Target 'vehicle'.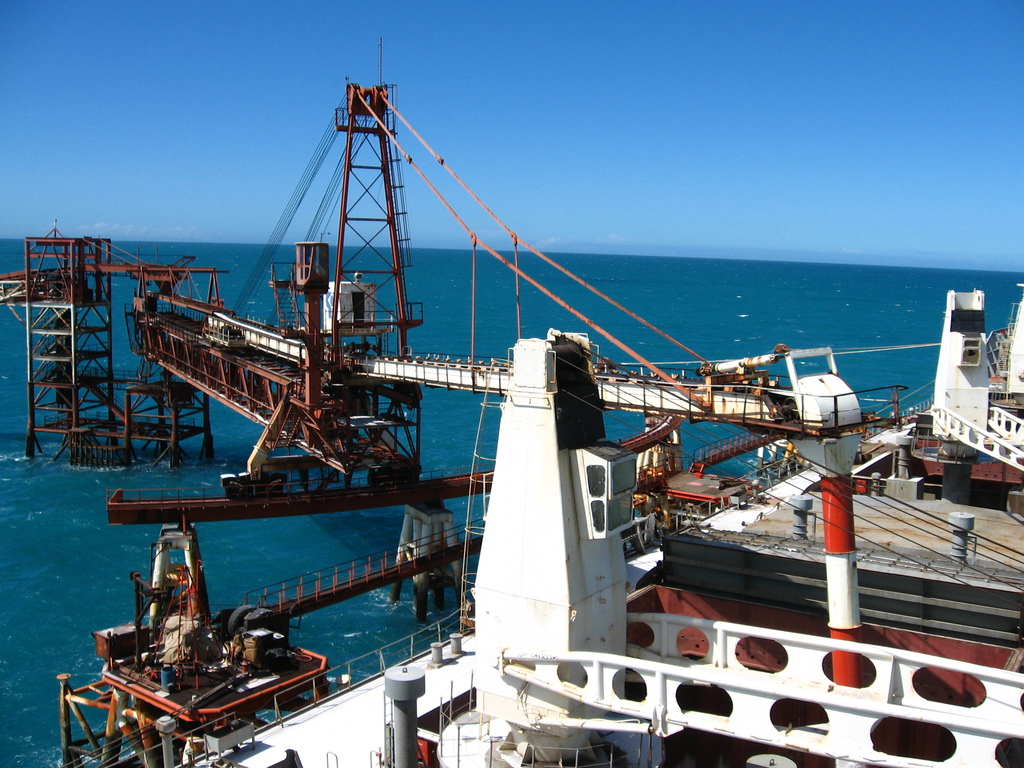
Target region: BBox(167, 265, 1023, 767).
